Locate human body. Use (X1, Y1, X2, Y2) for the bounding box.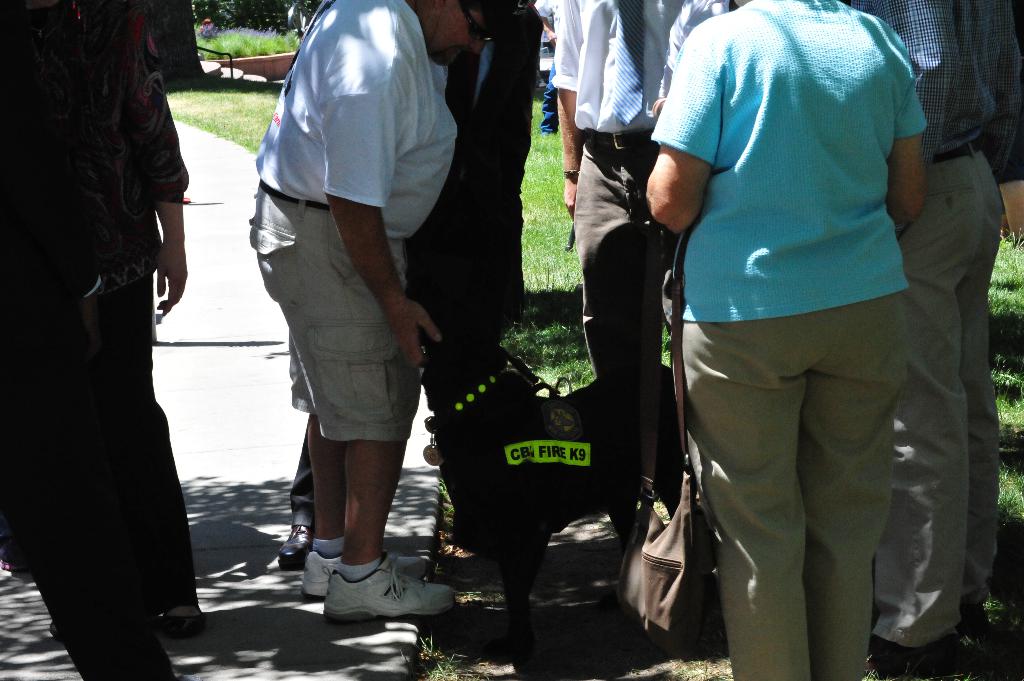
(0, 0, 179, 680).
